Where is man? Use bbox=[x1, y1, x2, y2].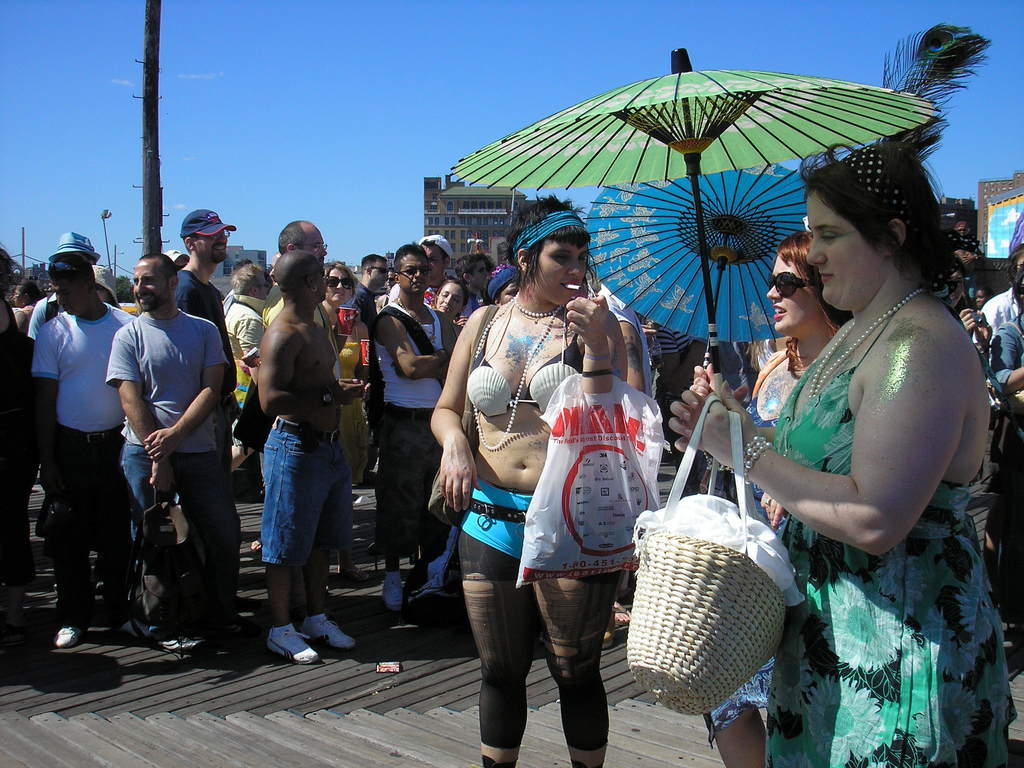
bbox=[370, 242, 454, 611].
